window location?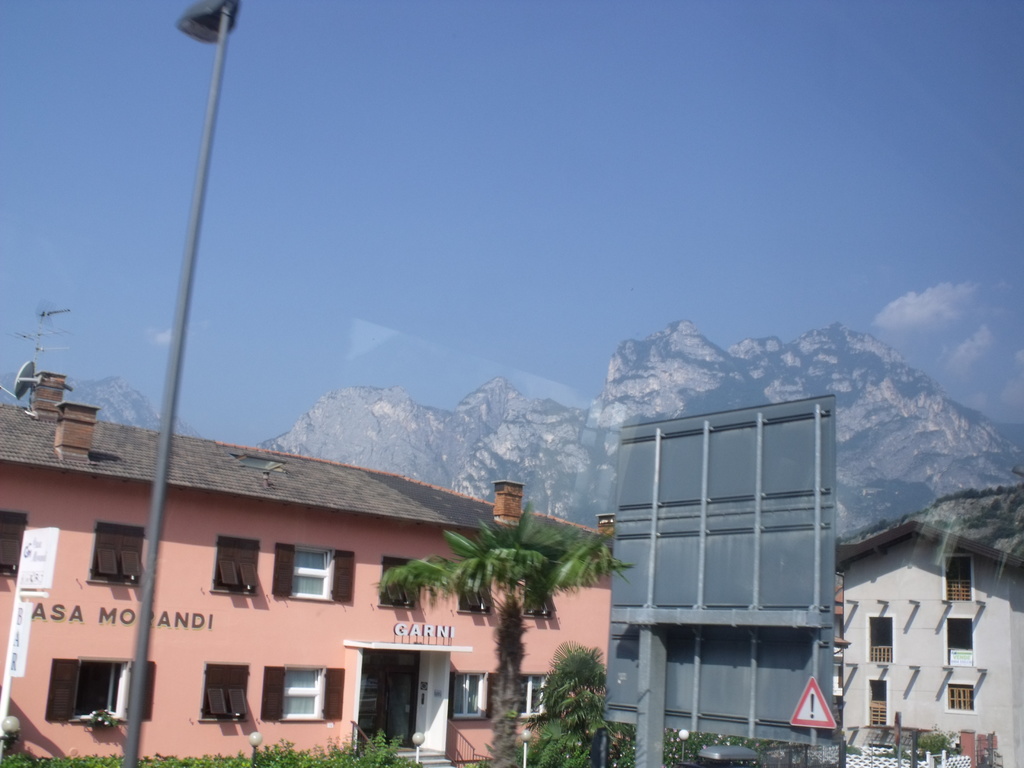
bbox=[871, 620, 891, 664]
